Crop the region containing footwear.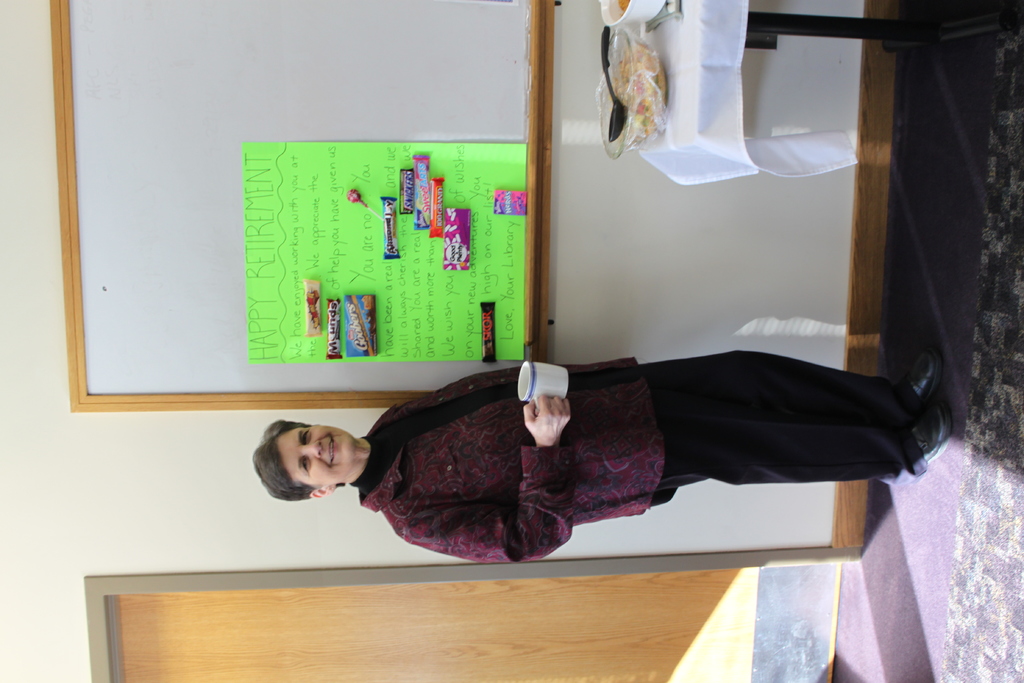
Crop region: box(900, 343, 945, 412).
